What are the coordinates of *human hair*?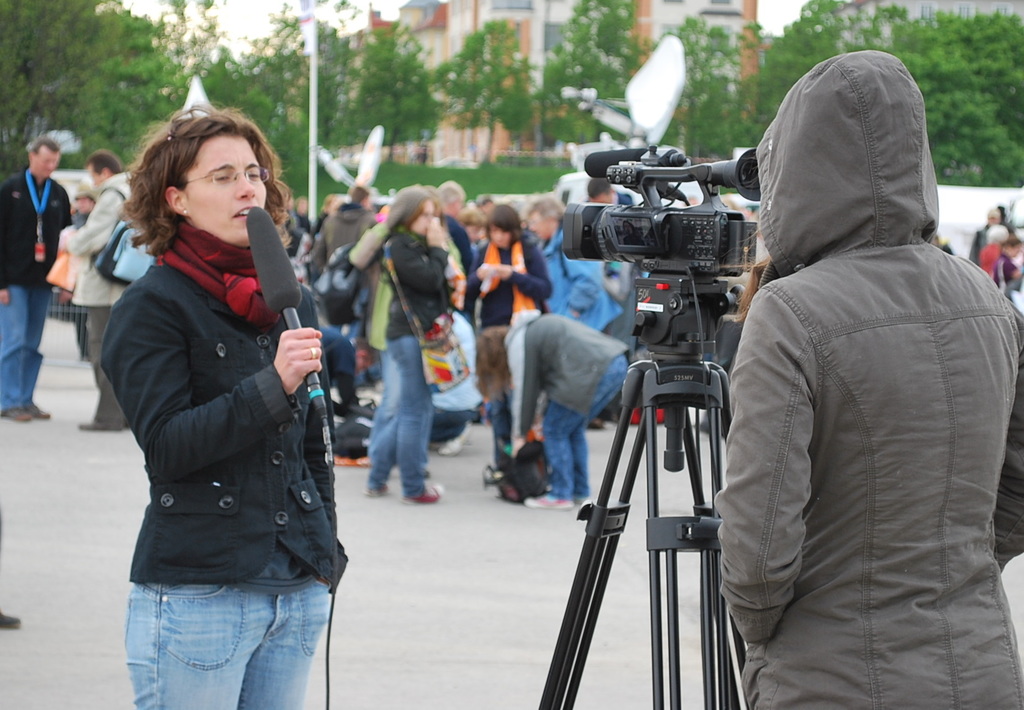
{"left": 476, "top": 326, "right": 515, "bottom": 401}.
